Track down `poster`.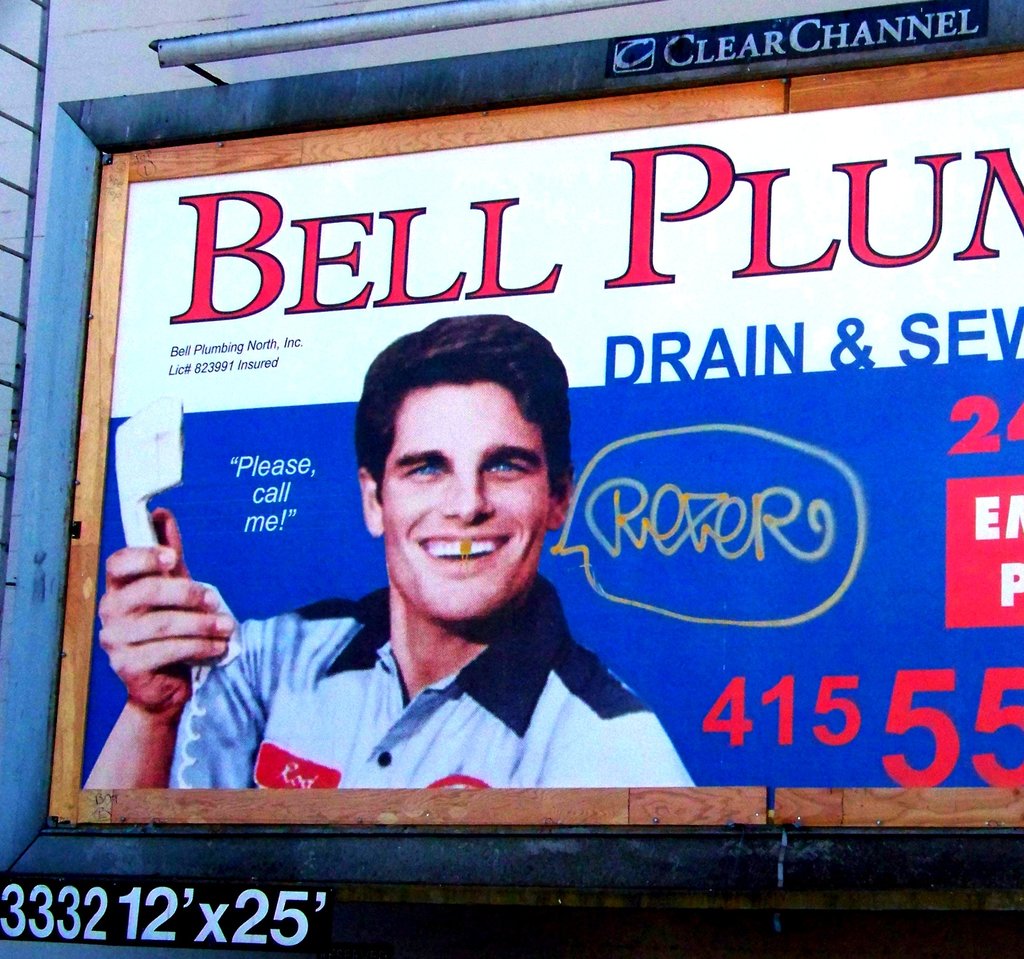
Tracked to <region>82, 84, 1023, 788</region>.
